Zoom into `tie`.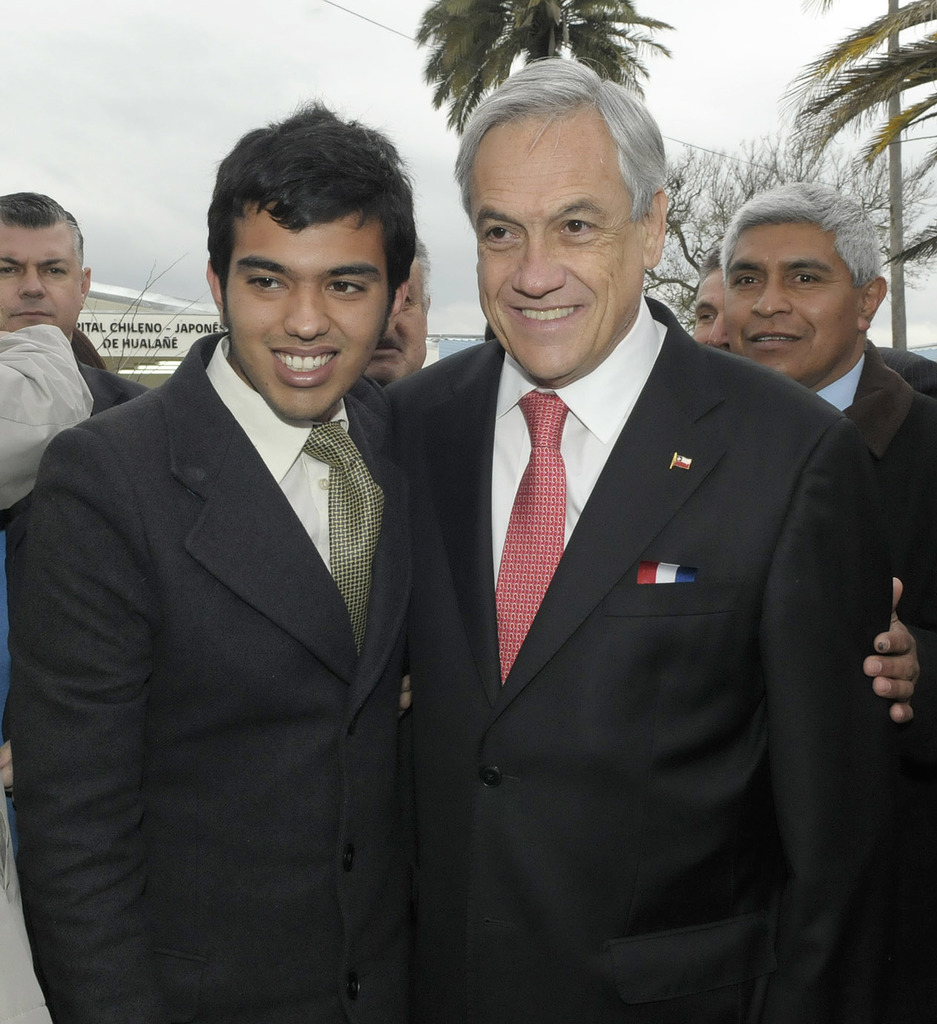
Zoom target: bbox=(489, 388, 578, 679).
